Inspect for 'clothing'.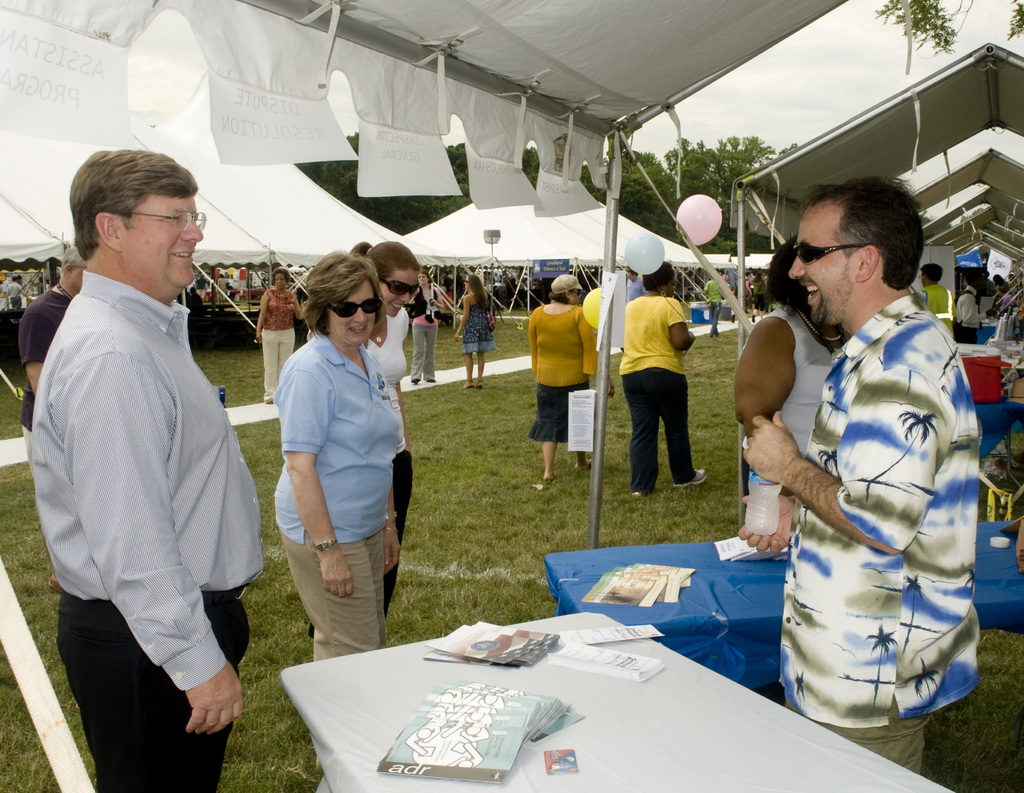
Inspection: 406 278 445 382.
